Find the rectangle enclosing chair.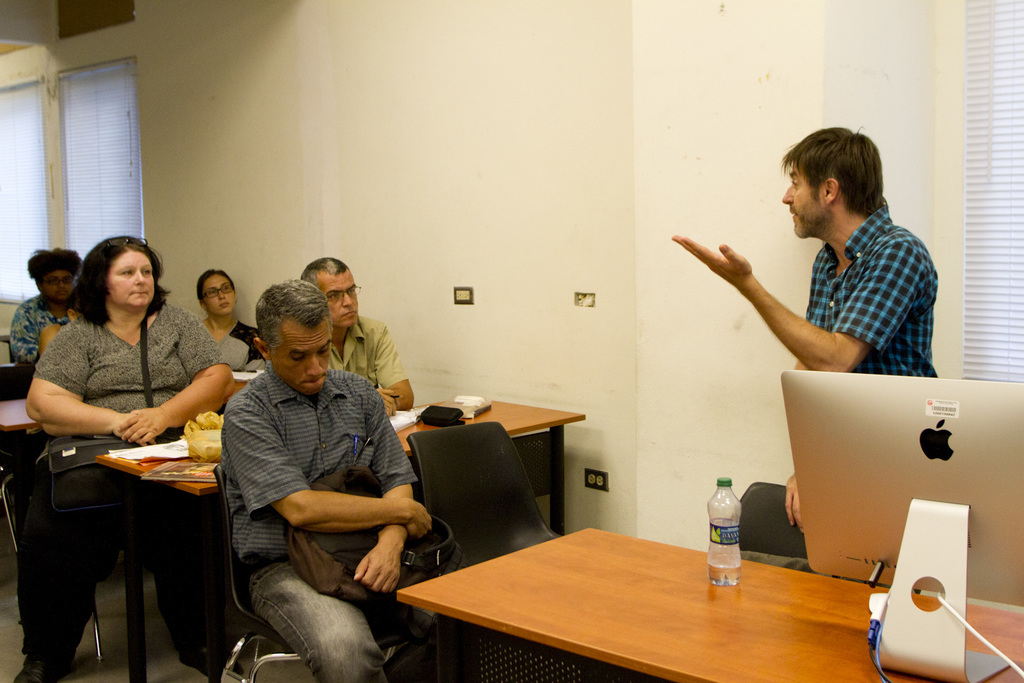
731, 479, 816, 564.
